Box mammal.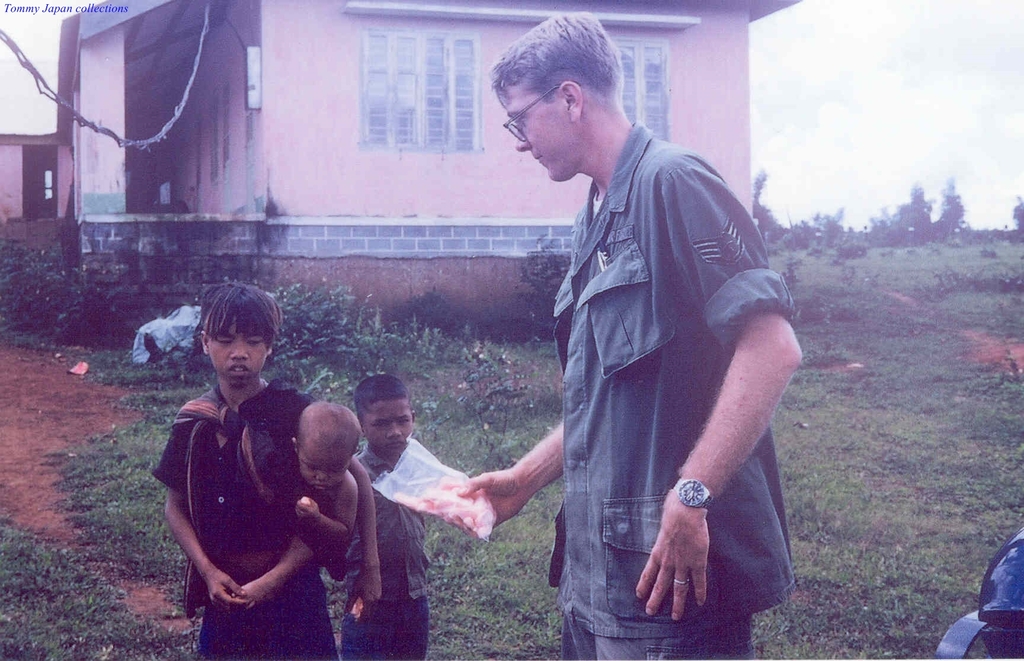
{"x1": 231, "y1": 402, "x2": 364, "y2": 609}.
